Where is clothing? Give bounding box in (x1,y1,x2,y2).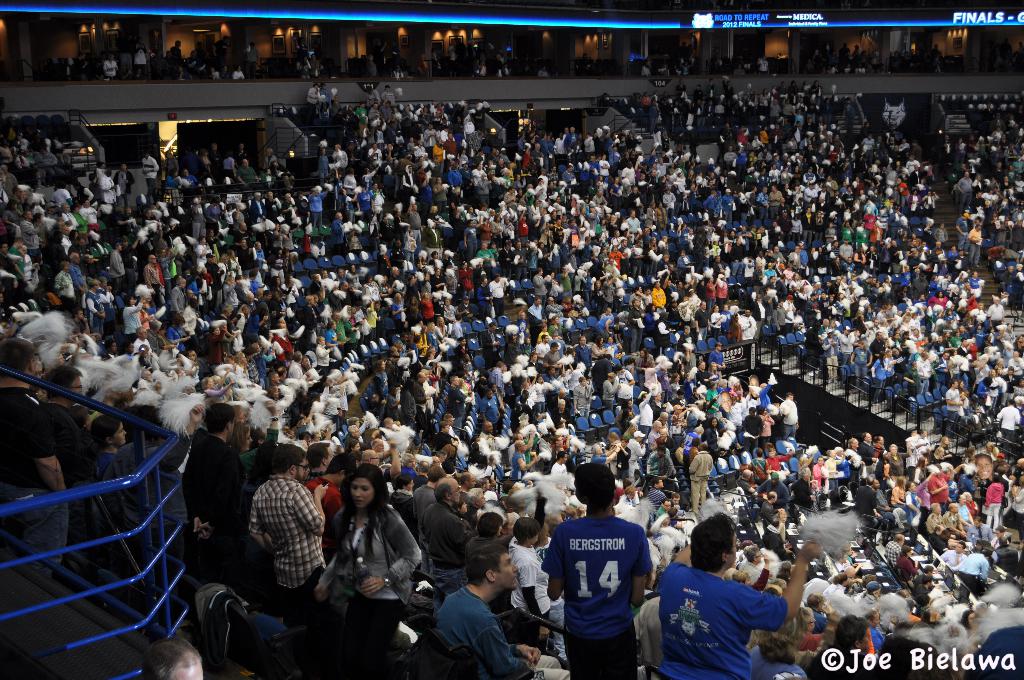
(317,86,332,106).
